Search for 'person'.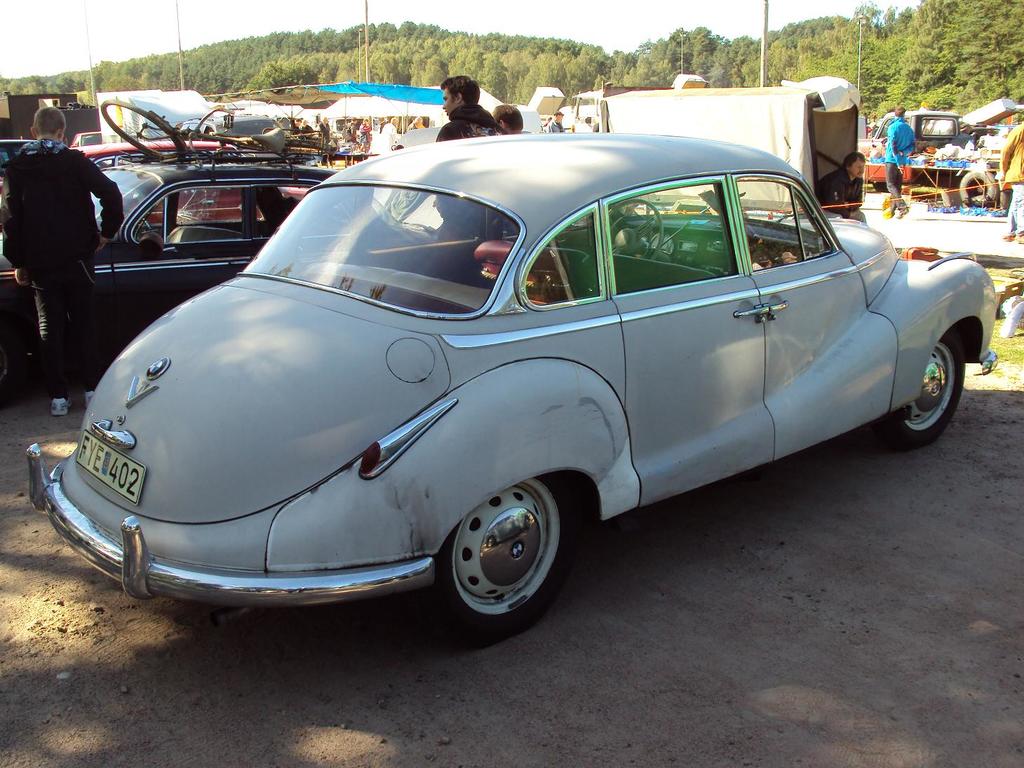
Found at [left=405, top=114, right=424, bottom=131].
